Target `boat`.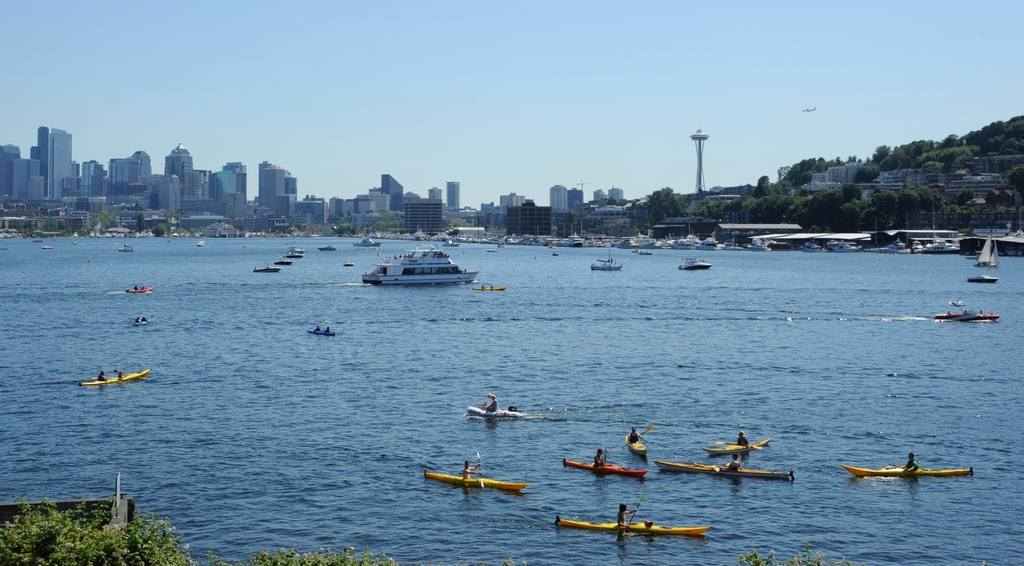
Target region: x1=469 y1=405 x2=525 y2=413.
